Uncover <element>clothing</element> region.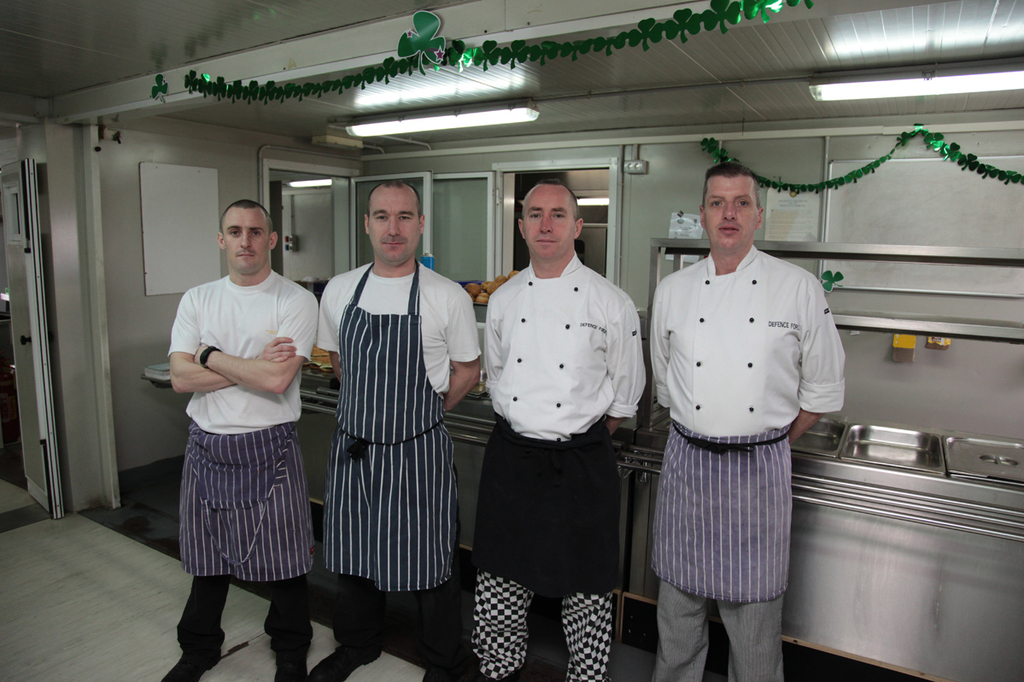
Uncovered: bbox(641, 251, 847, 681).
